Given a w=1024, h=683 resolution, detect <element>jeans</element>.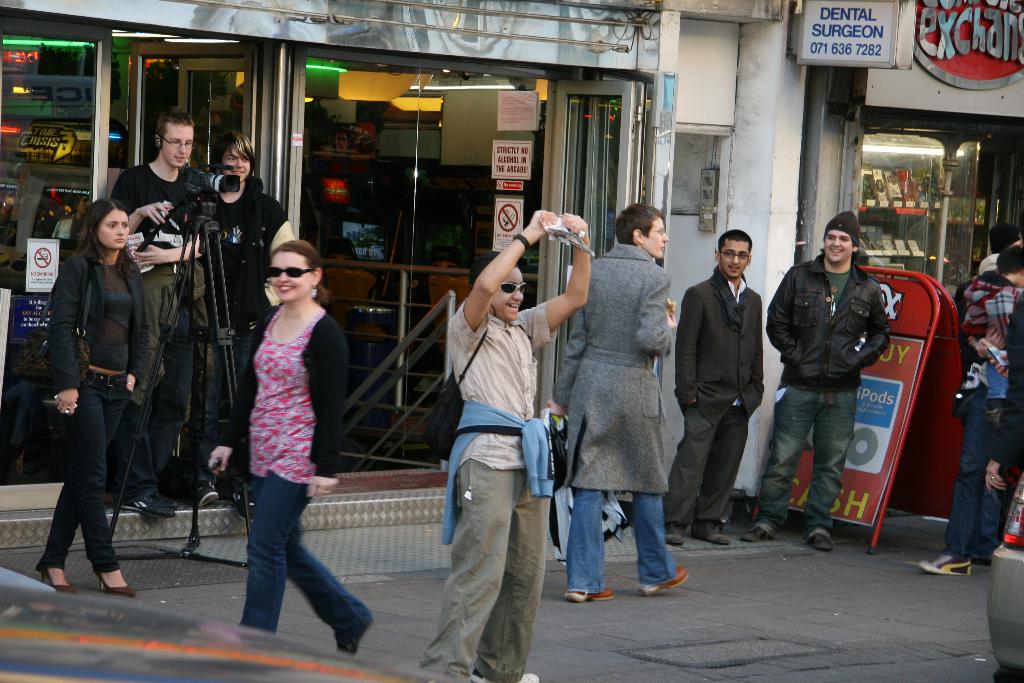
l=29, t=386, r=118, b=604.
